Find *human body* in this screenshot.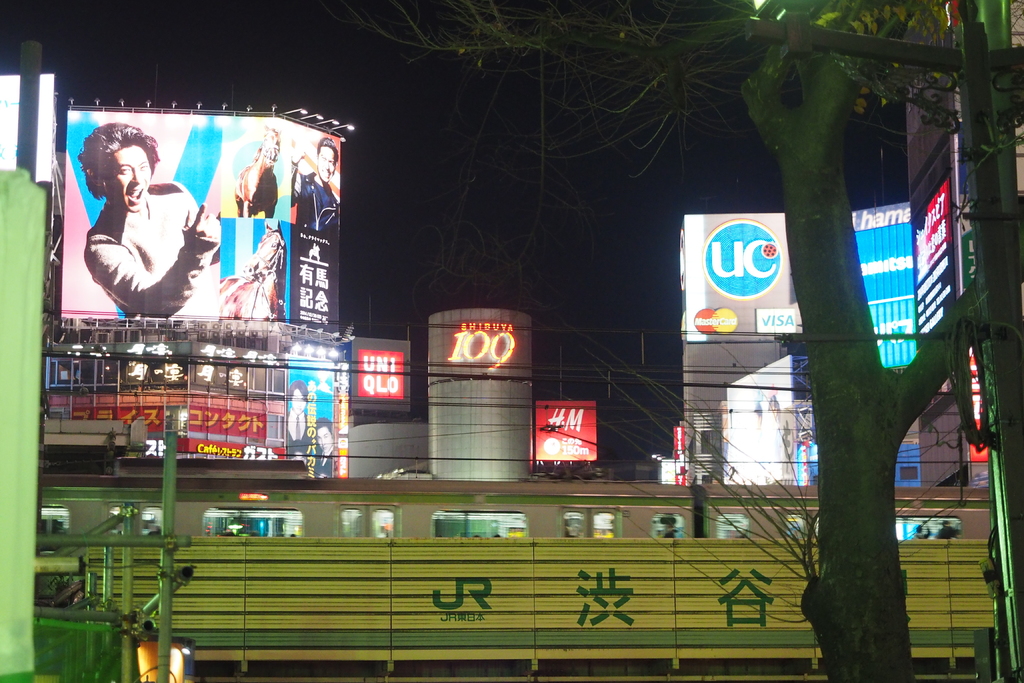
The bounding box for *human body* is [left=289, top=380, right=312, bottom=459].
